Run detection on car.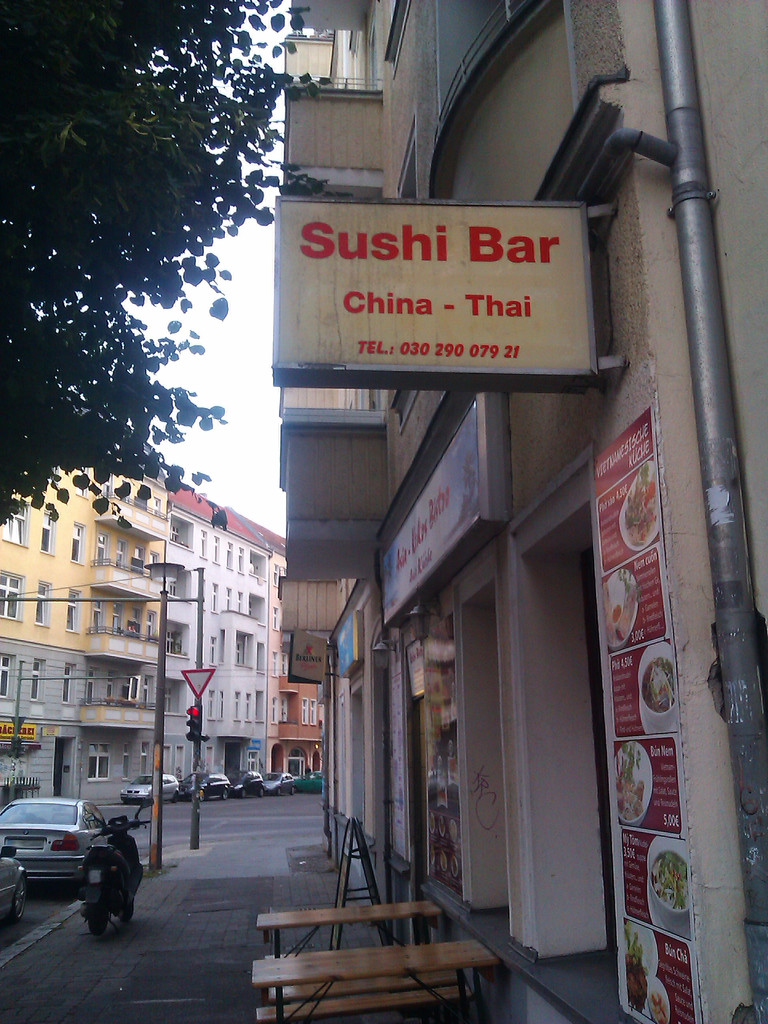
Result: 0:846:29:925.
